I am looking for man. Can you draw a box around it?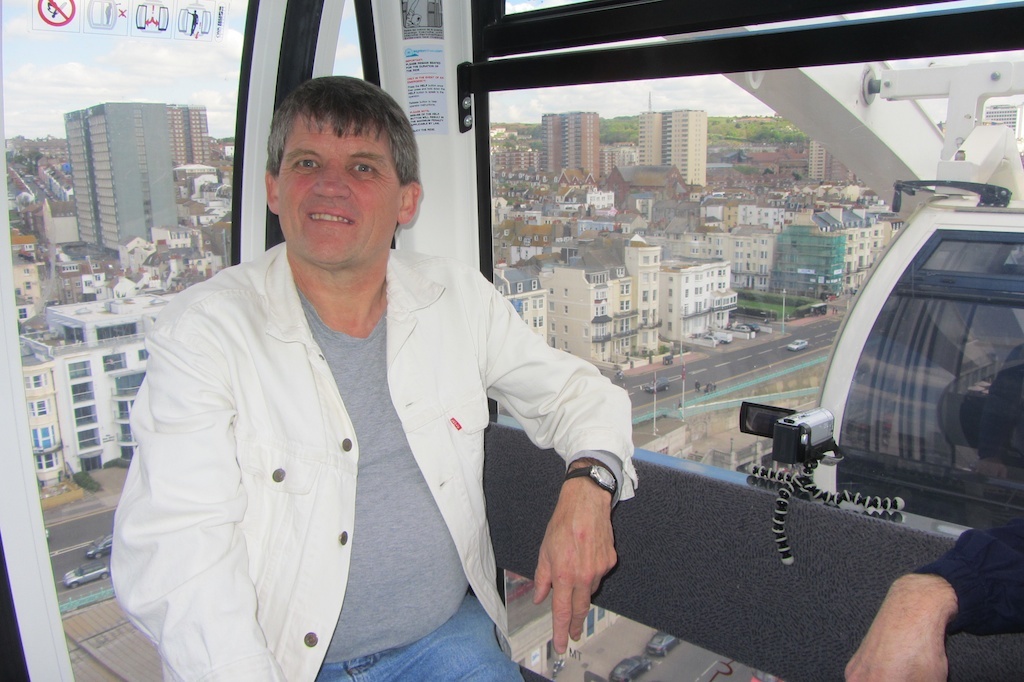
Sure, the bounding box is select_region(96, 100, 664, 661).
